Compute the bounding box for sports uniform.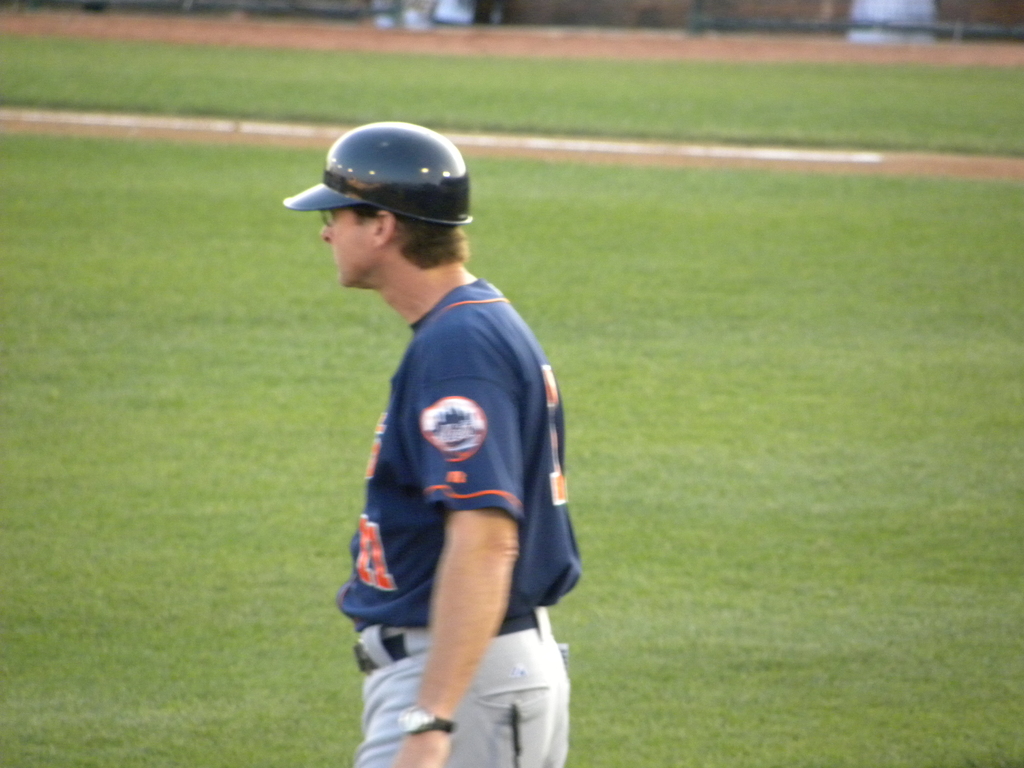
bbox(278, 122, 594, 767).
